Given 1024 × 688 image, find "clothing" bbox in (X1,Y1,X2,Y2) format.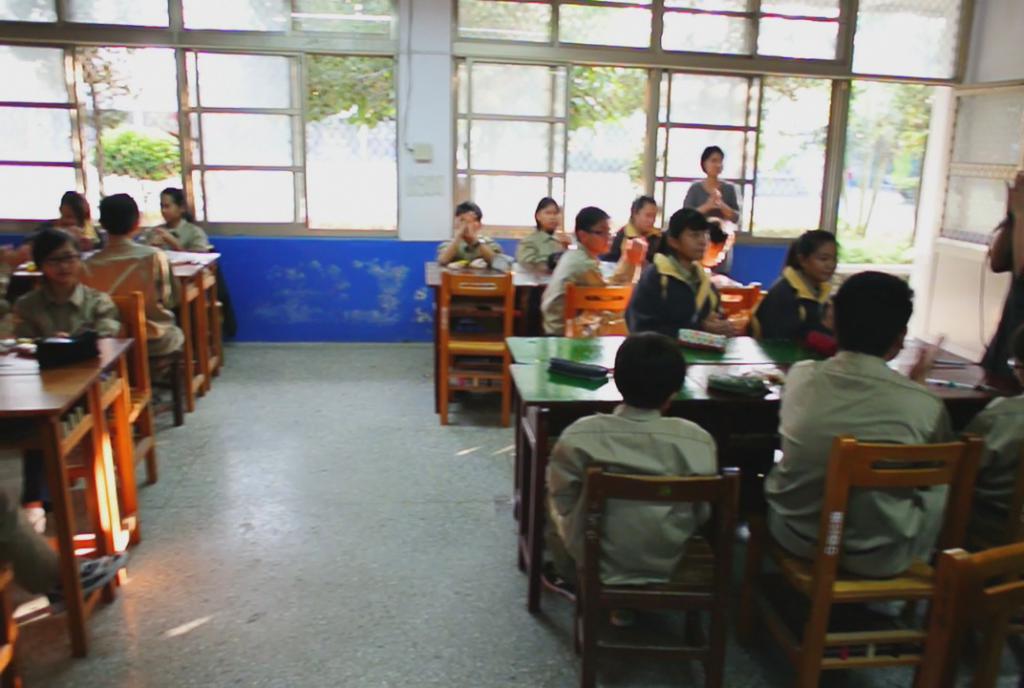
(613,221,665,265).
